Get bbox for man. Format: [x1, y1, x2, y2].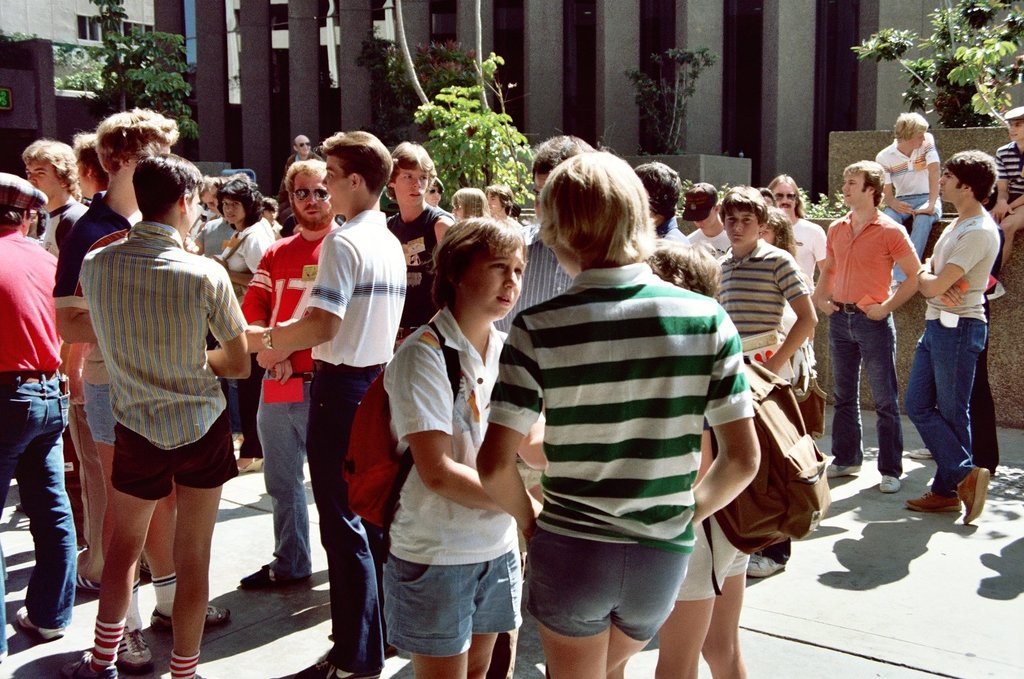
[273, 133, 322, 223].
